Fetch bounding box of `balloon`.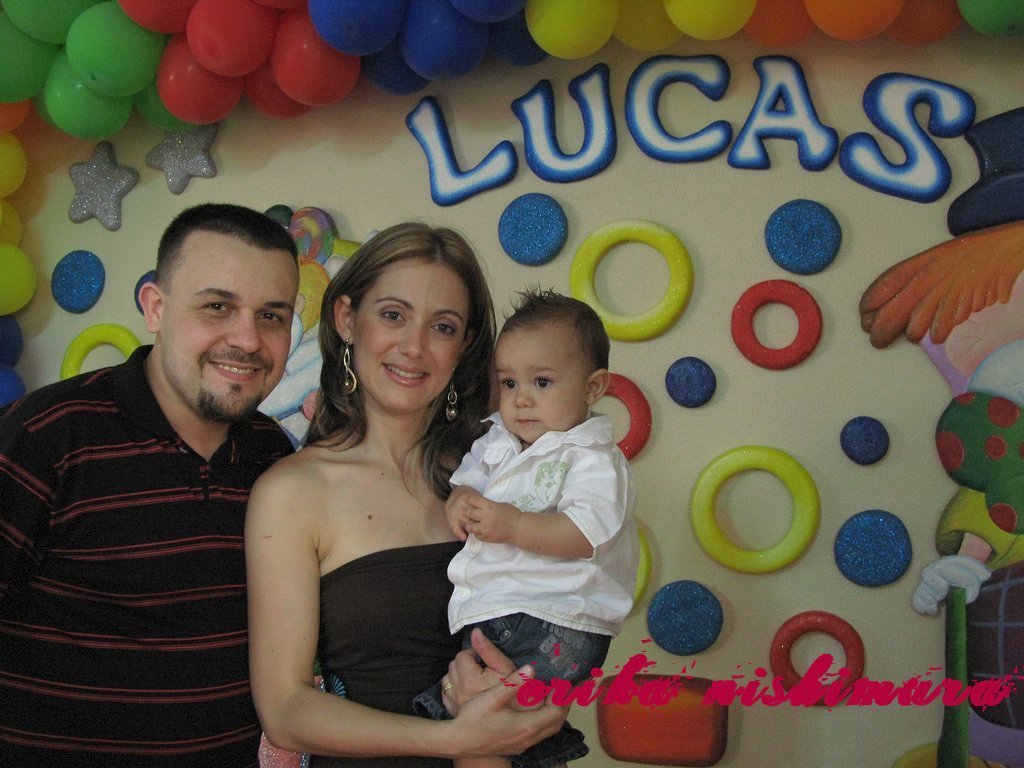
Bbox: rect(121, 0, 187, 34).
